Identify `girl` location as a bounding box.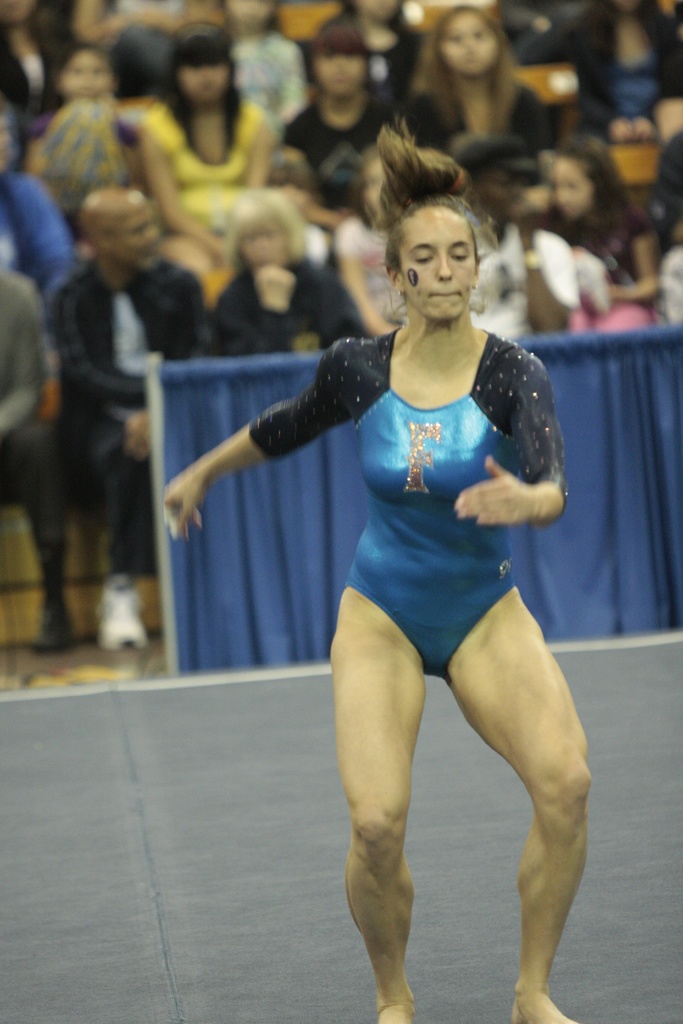
(398,0,568,161).
